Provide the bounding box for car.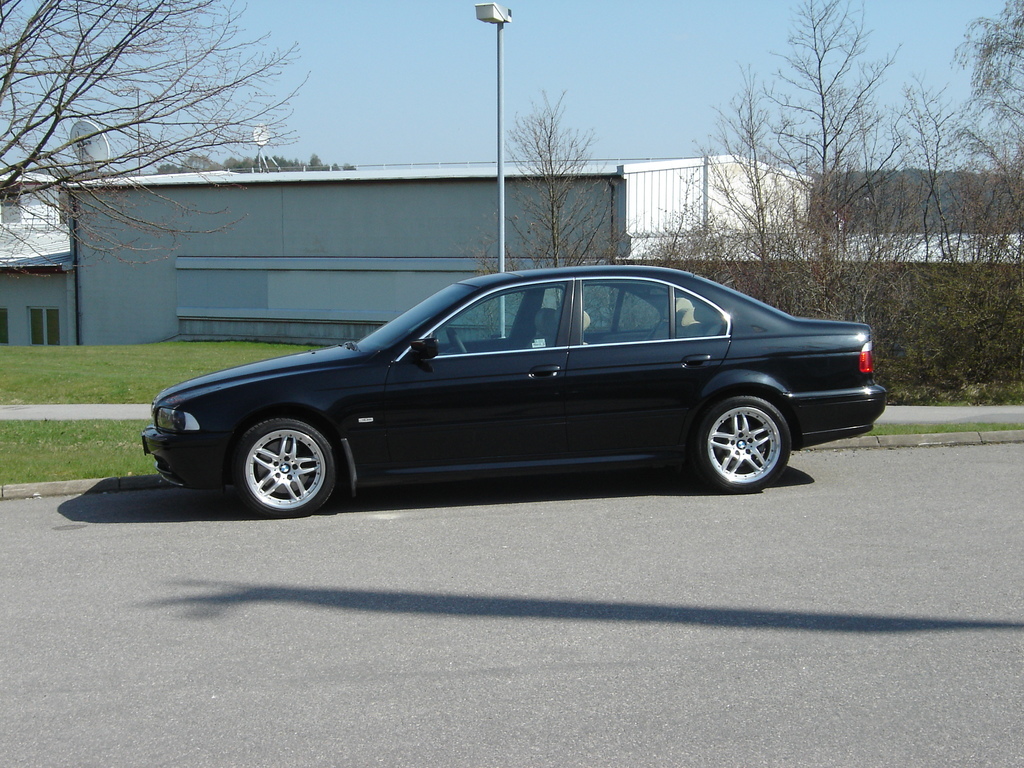
120, 260, 889, 520.
